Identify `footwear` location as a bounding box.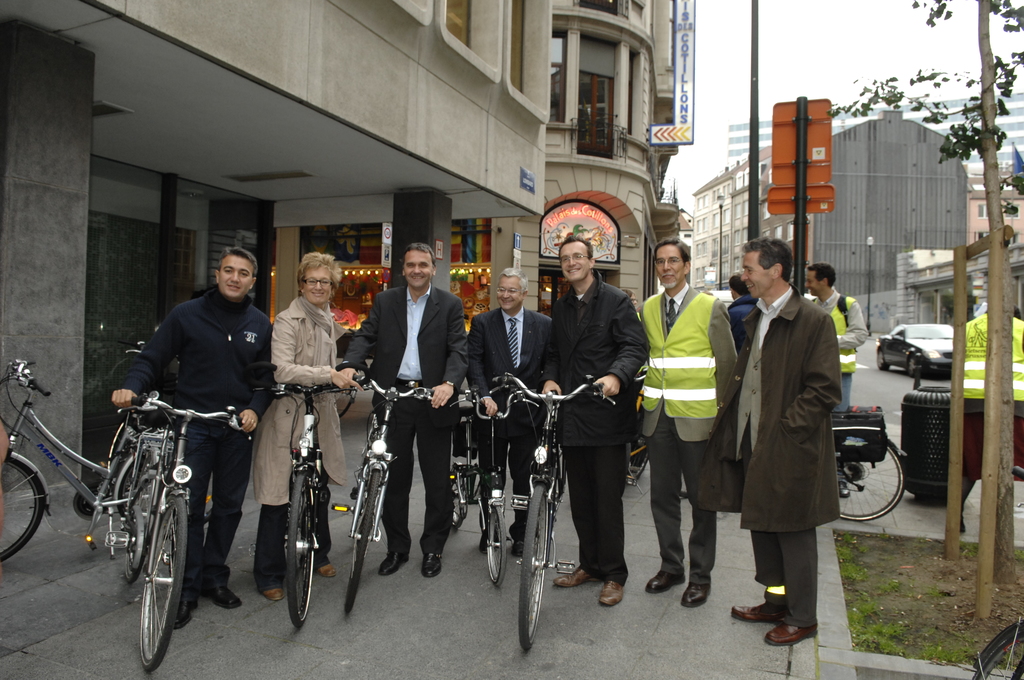
select_region(837, 483, 866, 496).
